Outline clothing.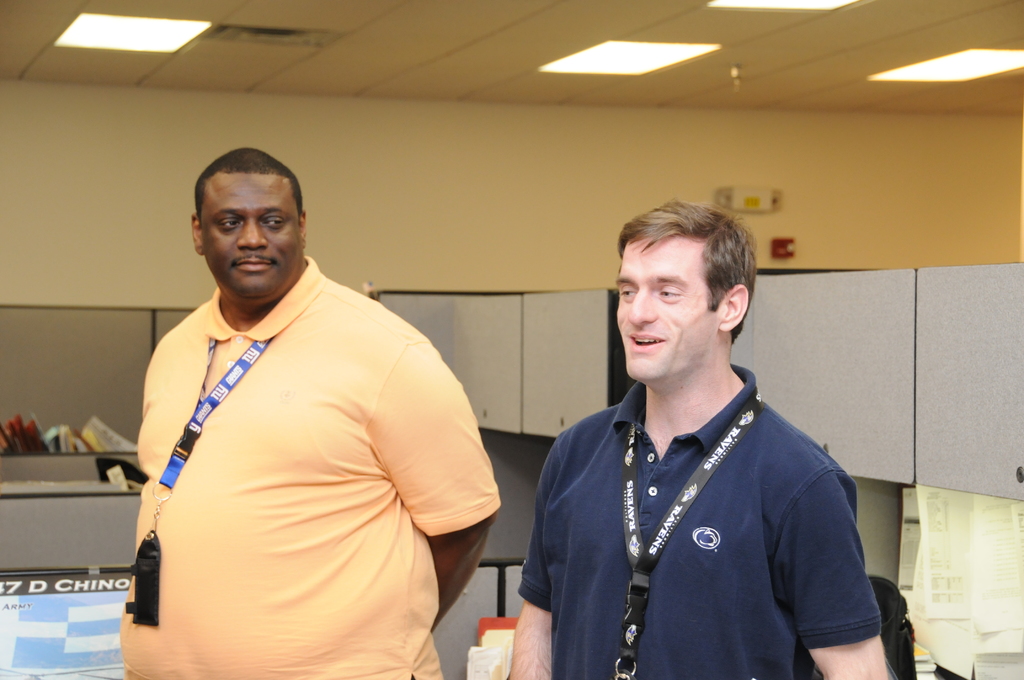
Outline: box=[119, 256, 504, 679].
